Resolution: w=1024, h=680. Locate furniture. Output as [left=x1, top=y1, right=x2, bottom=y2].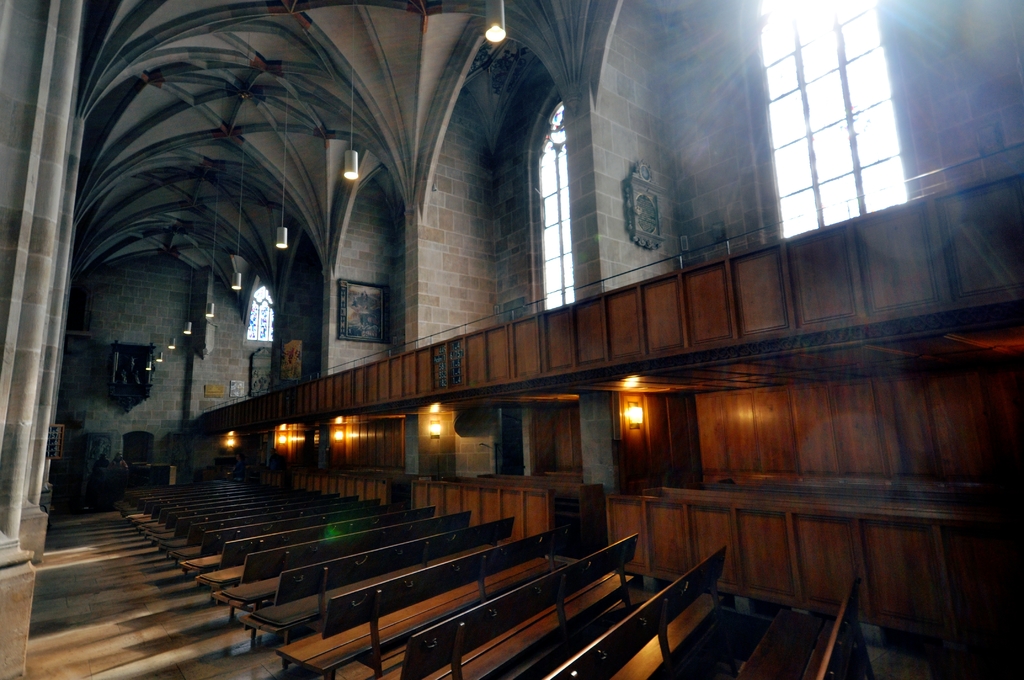
[left=132, top=461, right=175, bottom=487].
